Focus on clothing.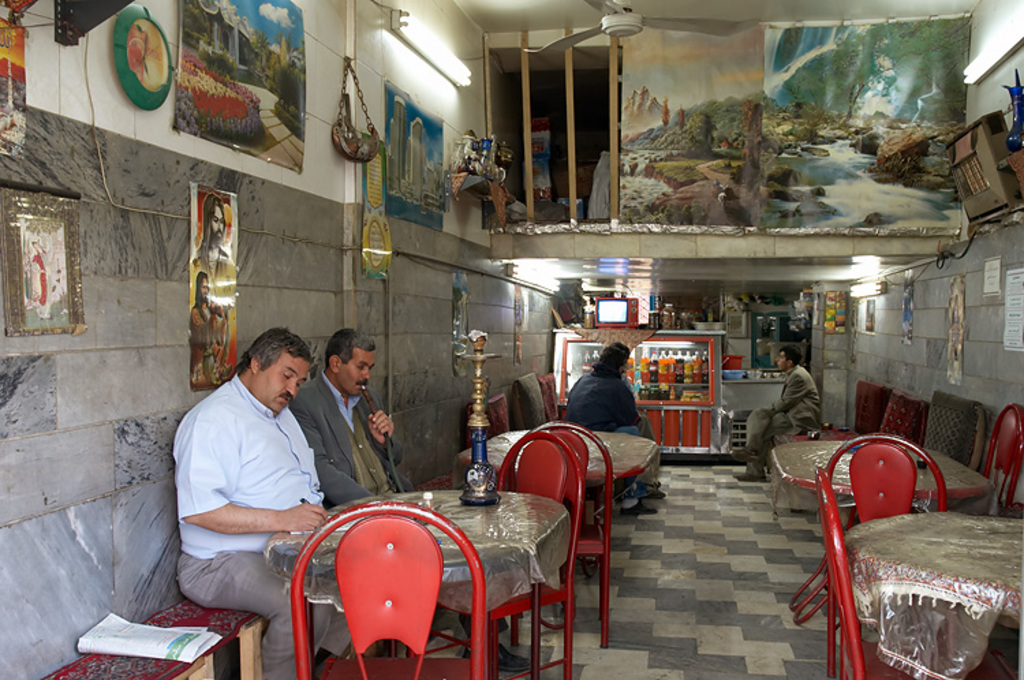
Focused at (565, 359, 661, 487).
